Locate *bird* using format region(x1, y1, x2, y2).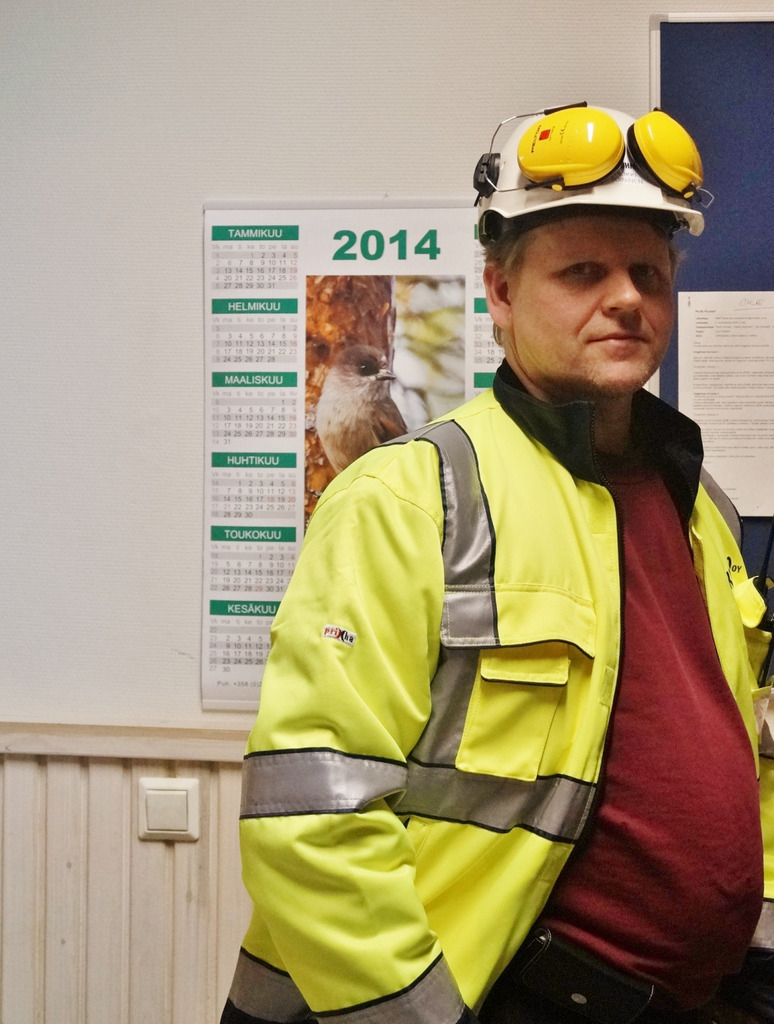
region(314, 339, 412, 484).
